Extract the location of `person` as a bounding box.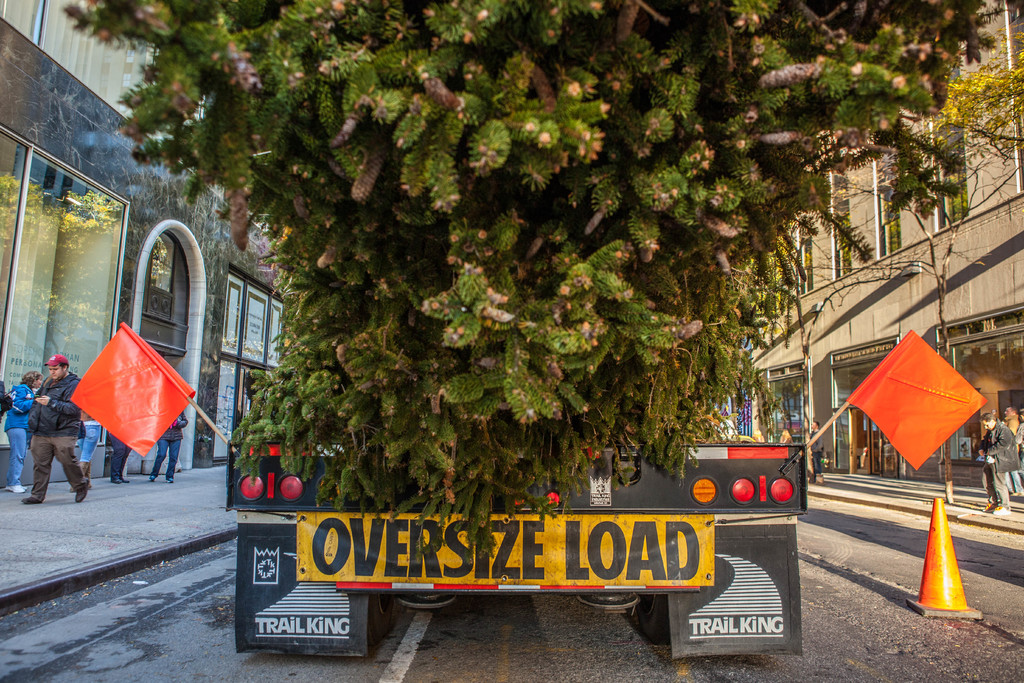
(left=984, top=414, right=1020, bottom=518).
